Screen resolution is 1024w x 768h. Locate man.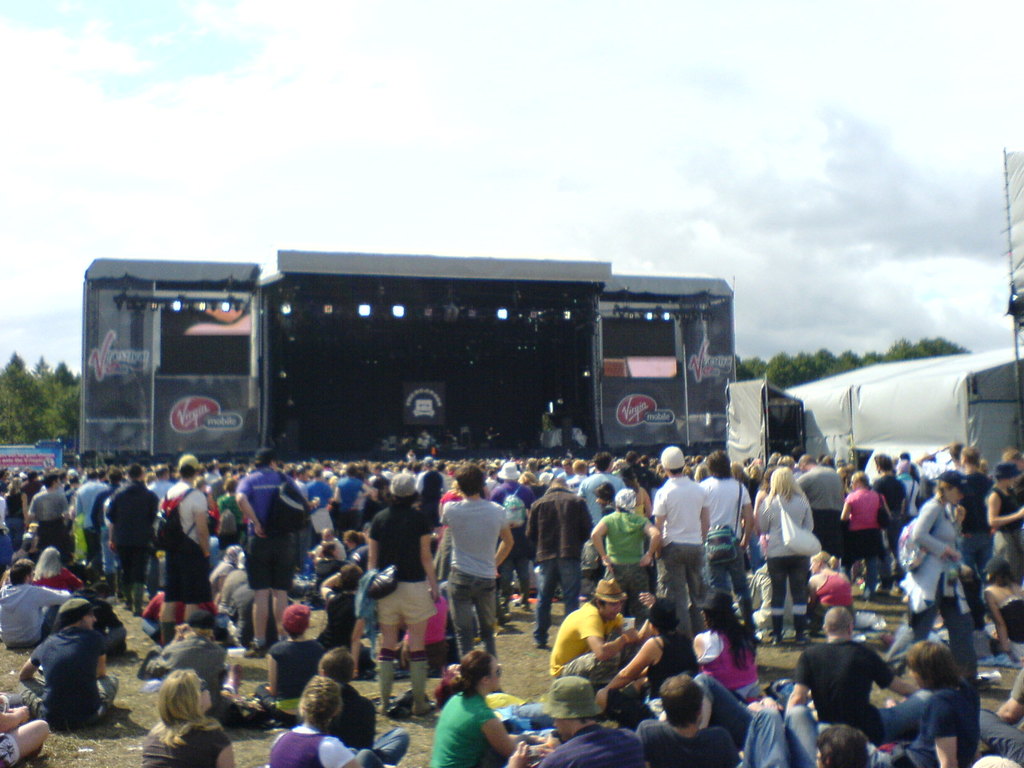
bbox=(17, 595, 124, 733).
